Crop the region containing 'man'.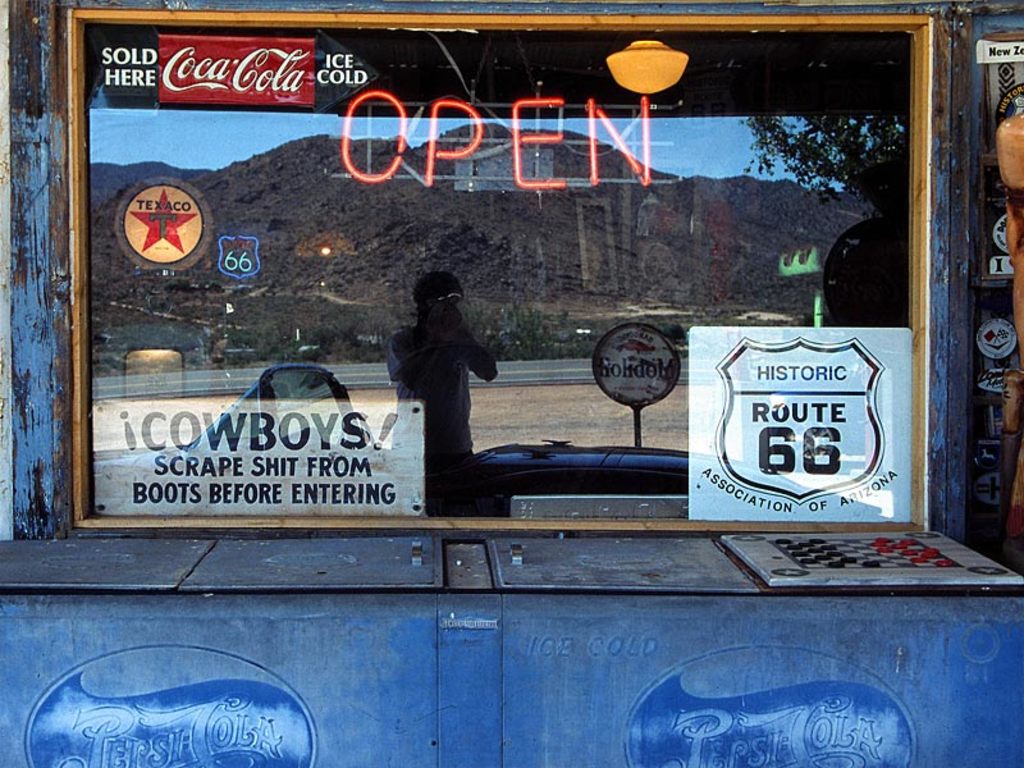
Crop region: region(804, 146, 911, 328).
